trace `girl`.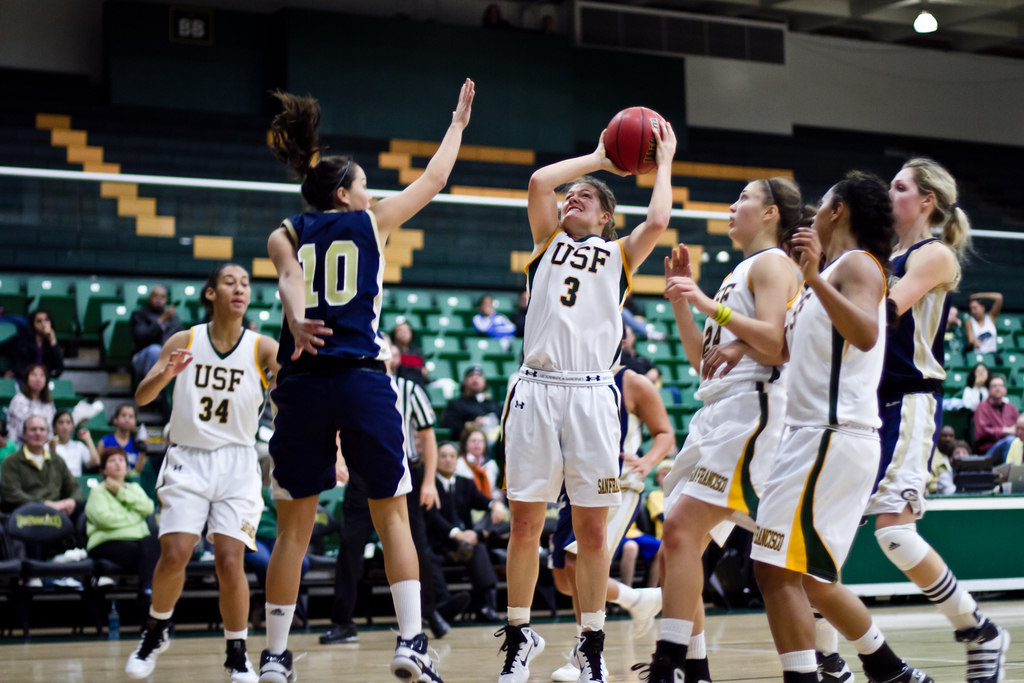
Traced to [x1=101, y1=404, x2=147, y2=470].
